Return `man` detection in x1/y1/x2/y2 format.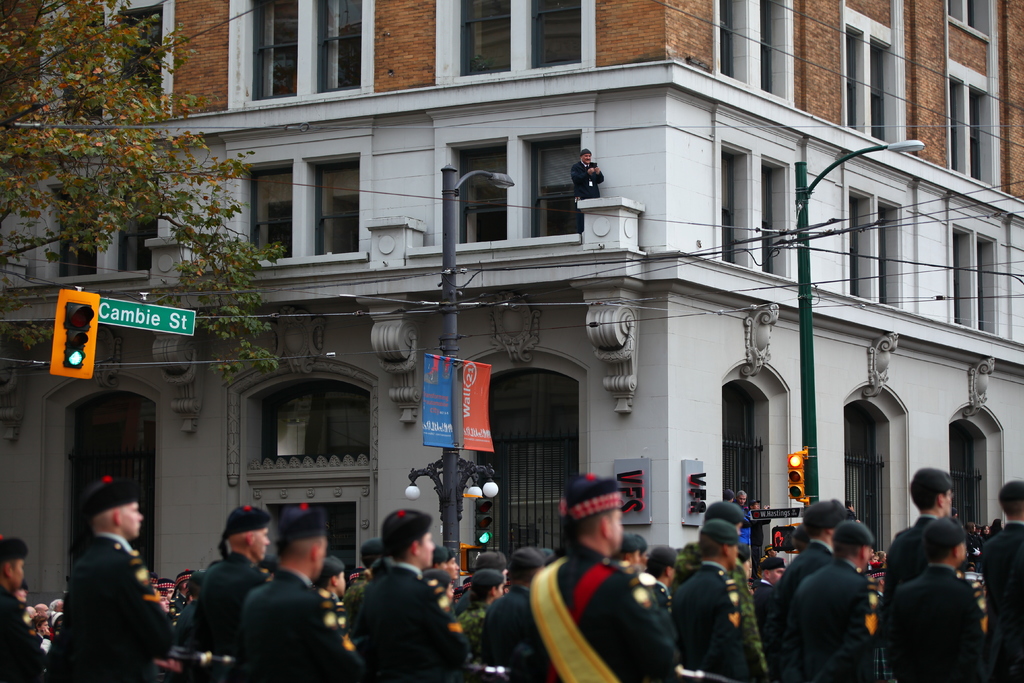
0/538/47/682.
